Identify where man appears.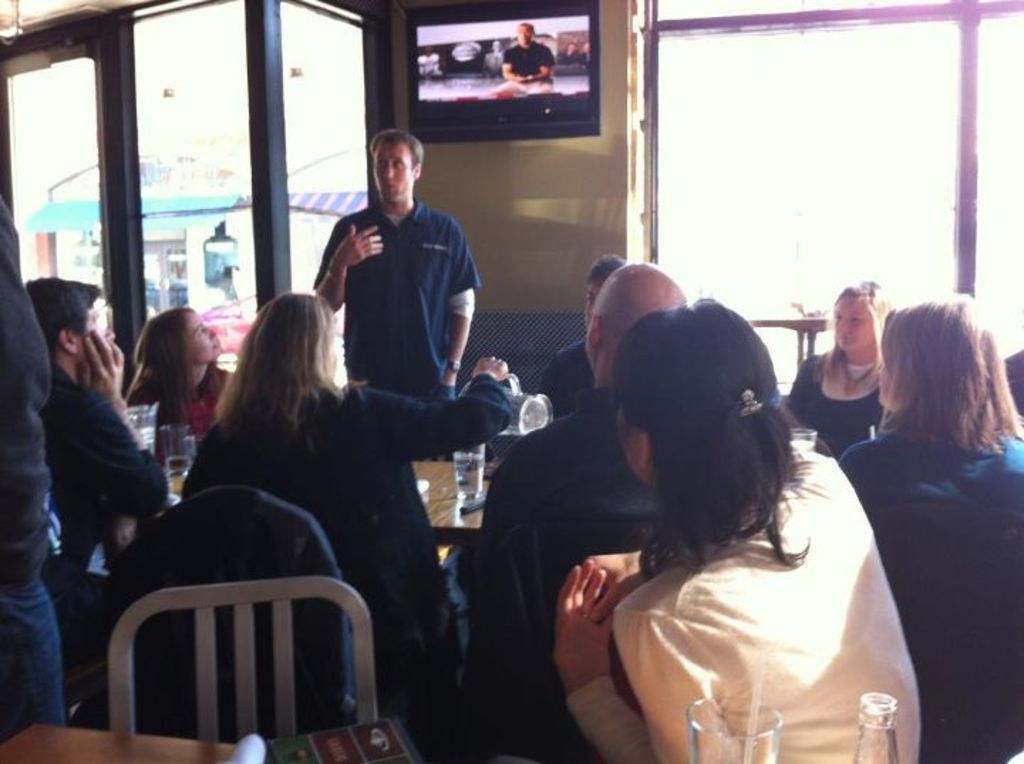
Appears at {"left": 556, "top": 43, "right": 582, "bottom": 67}.
